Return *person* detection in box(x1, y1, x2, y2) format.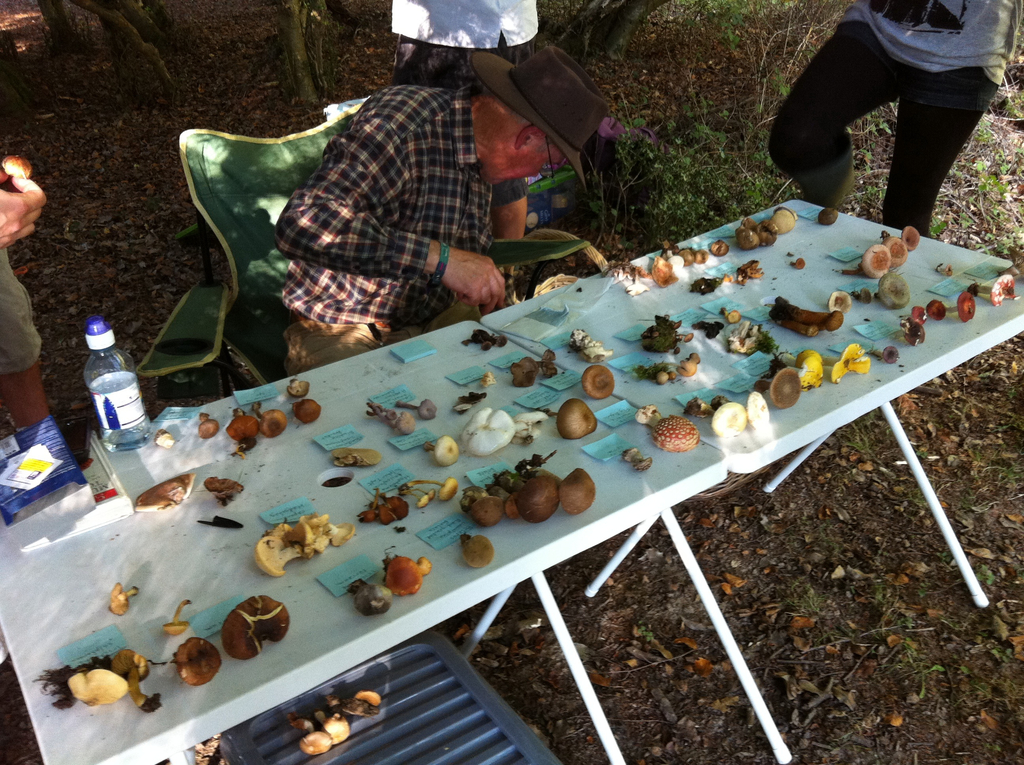
box(392, 0, 539, 252).
